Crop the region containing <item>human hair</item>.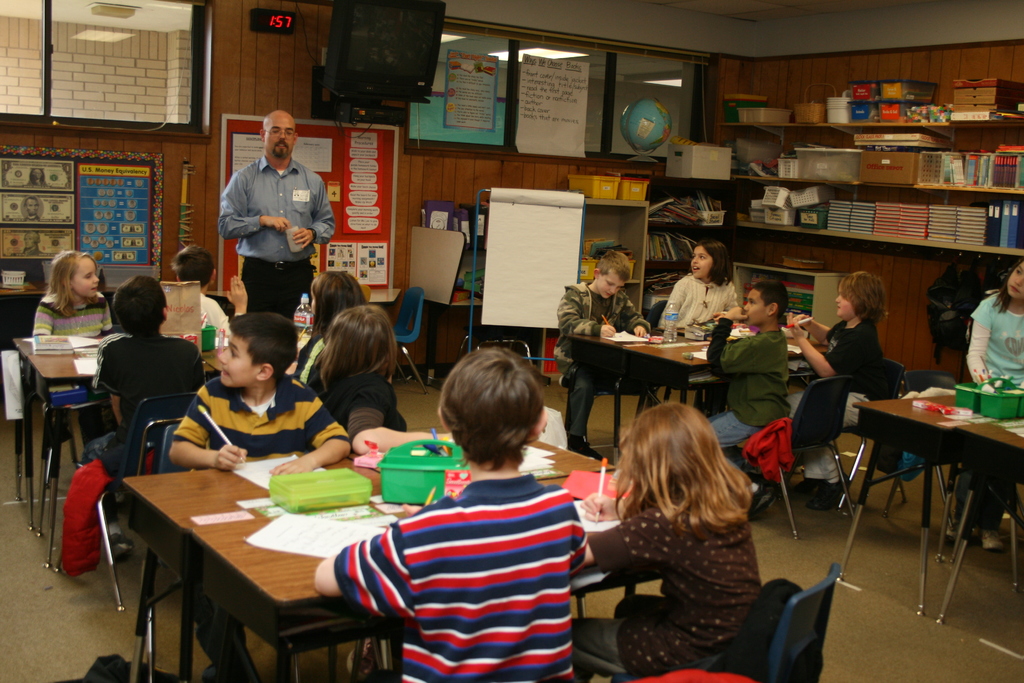
Crop region: bbox(610, 400, 751, 541).
